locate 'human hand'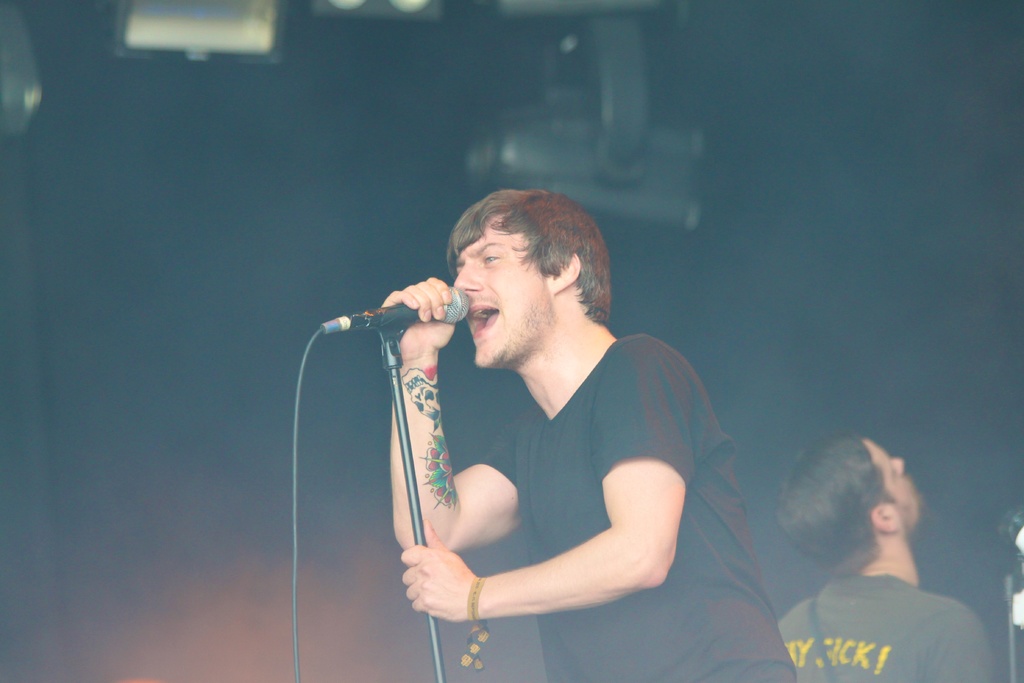
region(391, 546, 489, 620)
